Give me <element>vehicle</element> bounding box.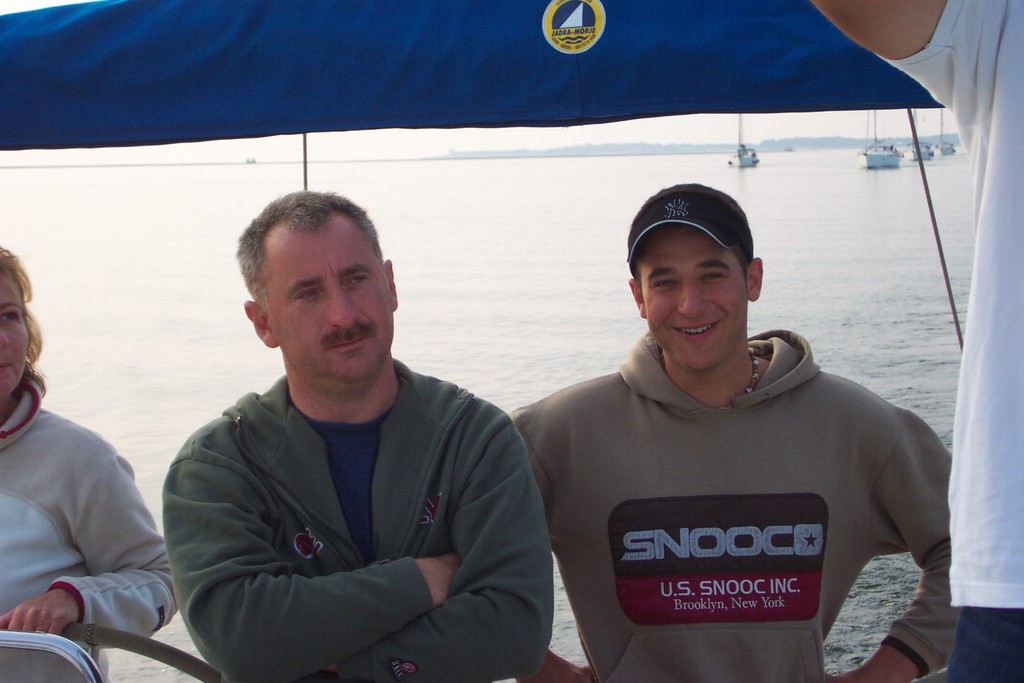
940 108 956 160.
